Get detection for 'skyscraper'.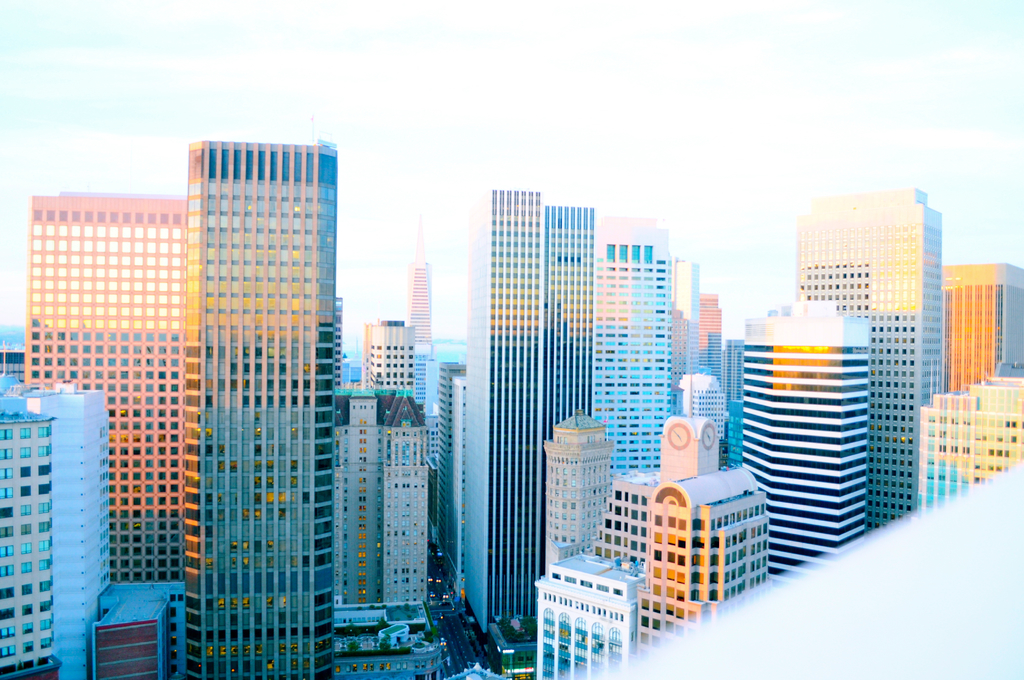
Detection: rect(17, 188, 191, 679).
